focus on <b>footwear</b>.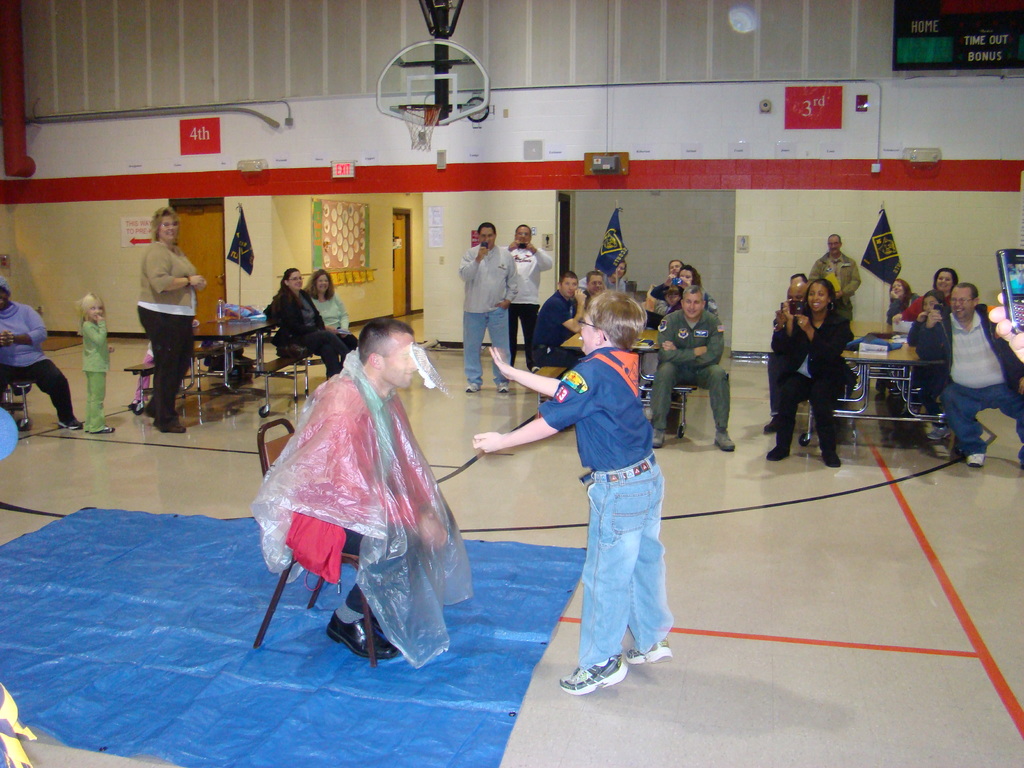
Focused at <bbox>966, 447, 990, 467</bbox>.
